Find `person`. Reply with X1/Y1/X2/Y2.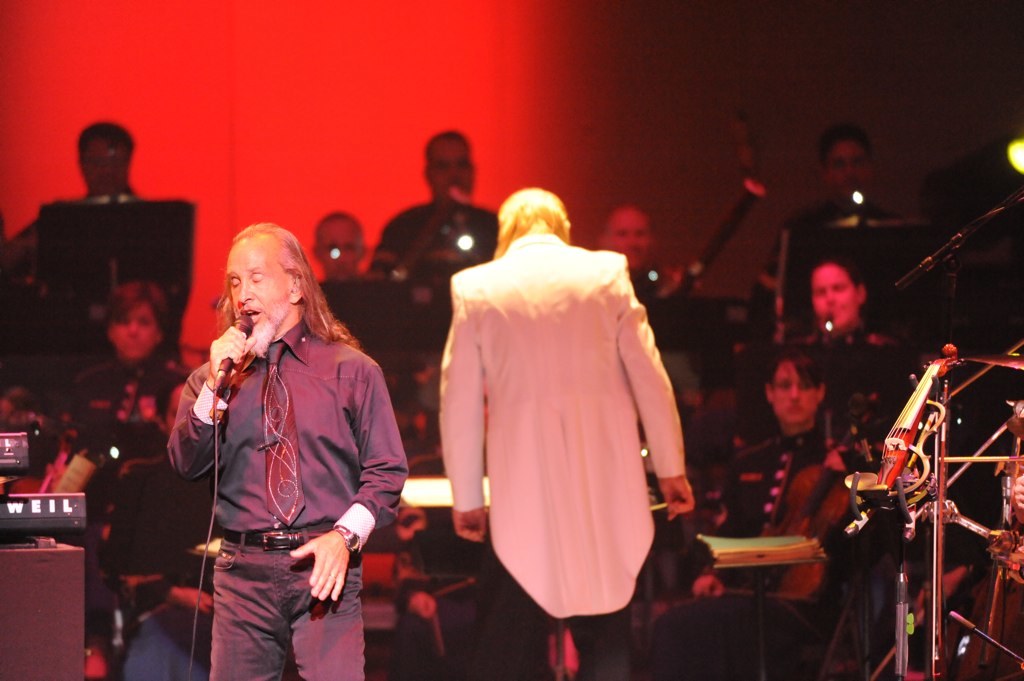
164/223/409/680.
